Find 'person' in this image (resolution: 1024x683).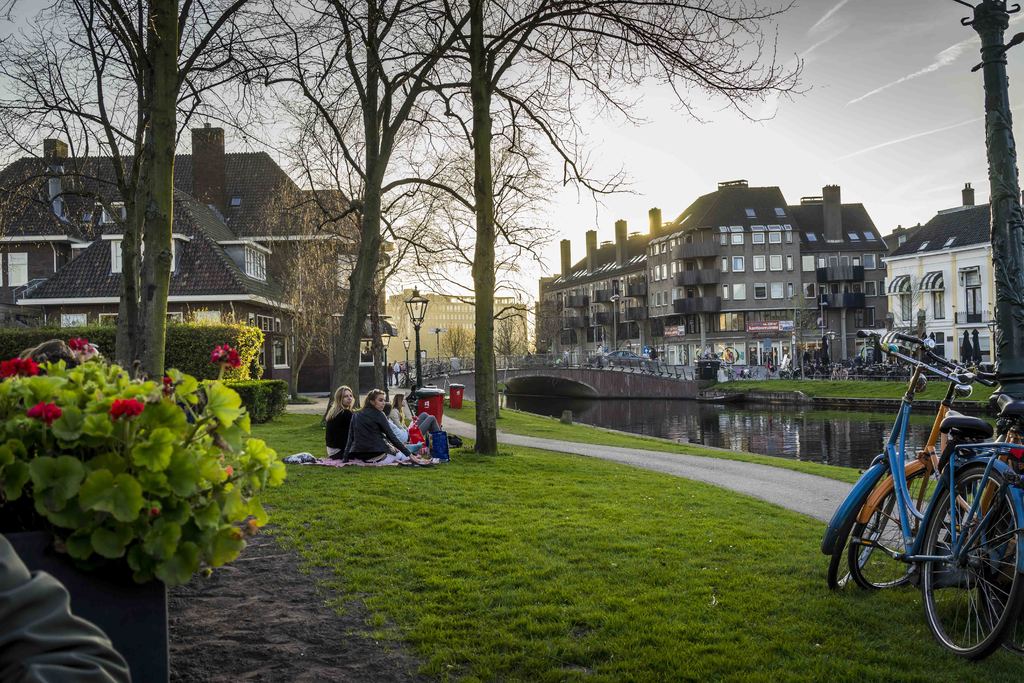
bbox=[392, 398, 406, 424].
